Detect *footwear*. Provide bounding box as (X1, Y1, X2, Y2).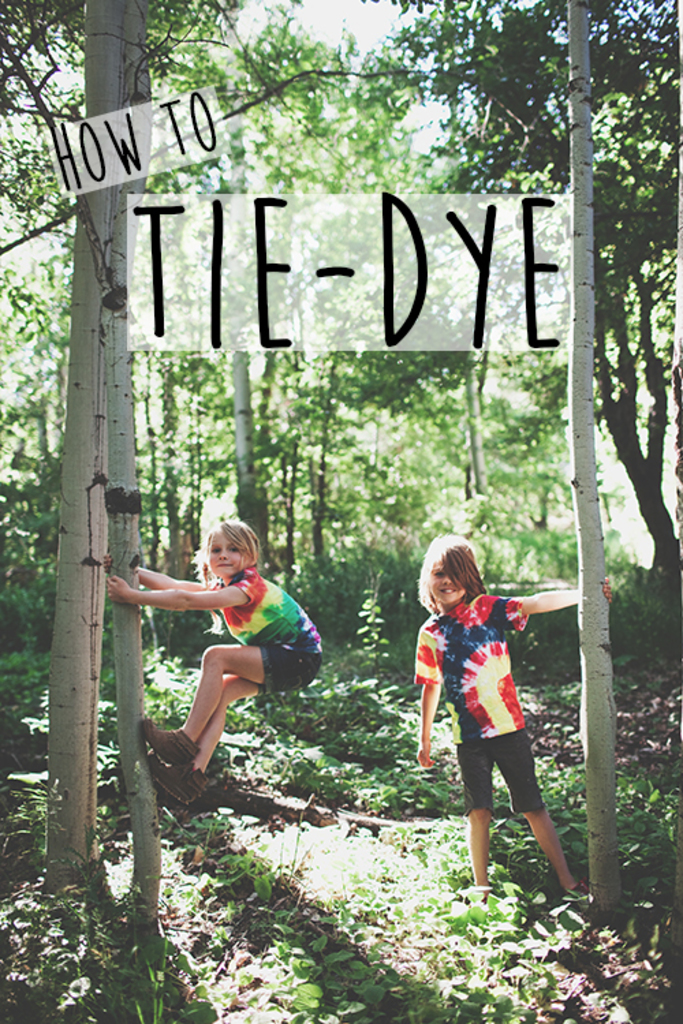
(149, 760, 205, 811).
